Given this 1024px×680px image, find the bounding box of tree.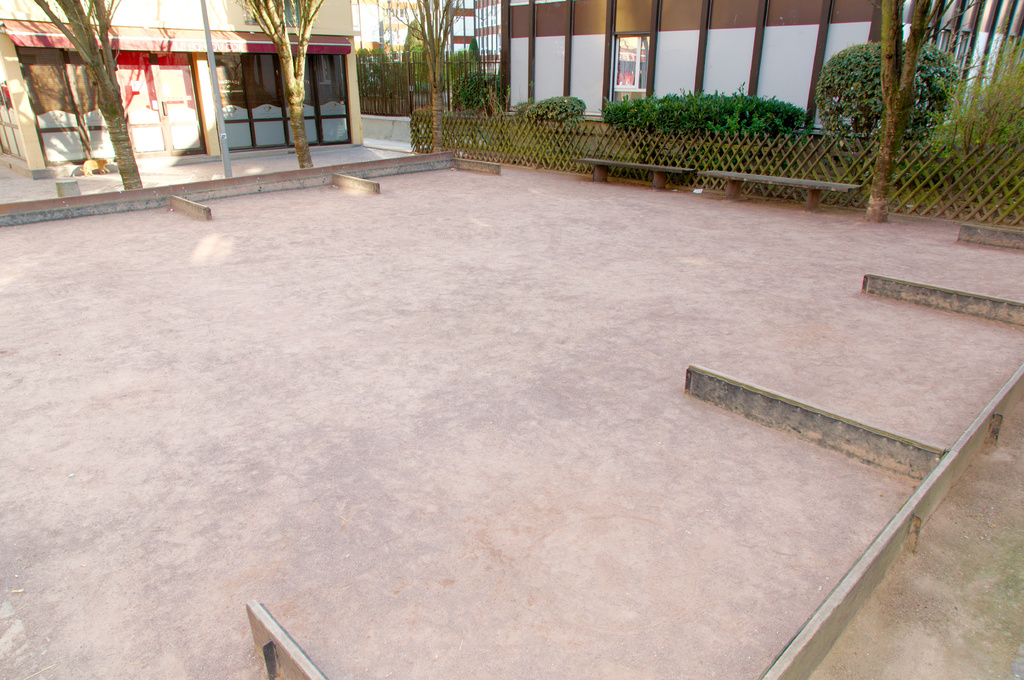
bbox=[871, 0, 925, 220].
